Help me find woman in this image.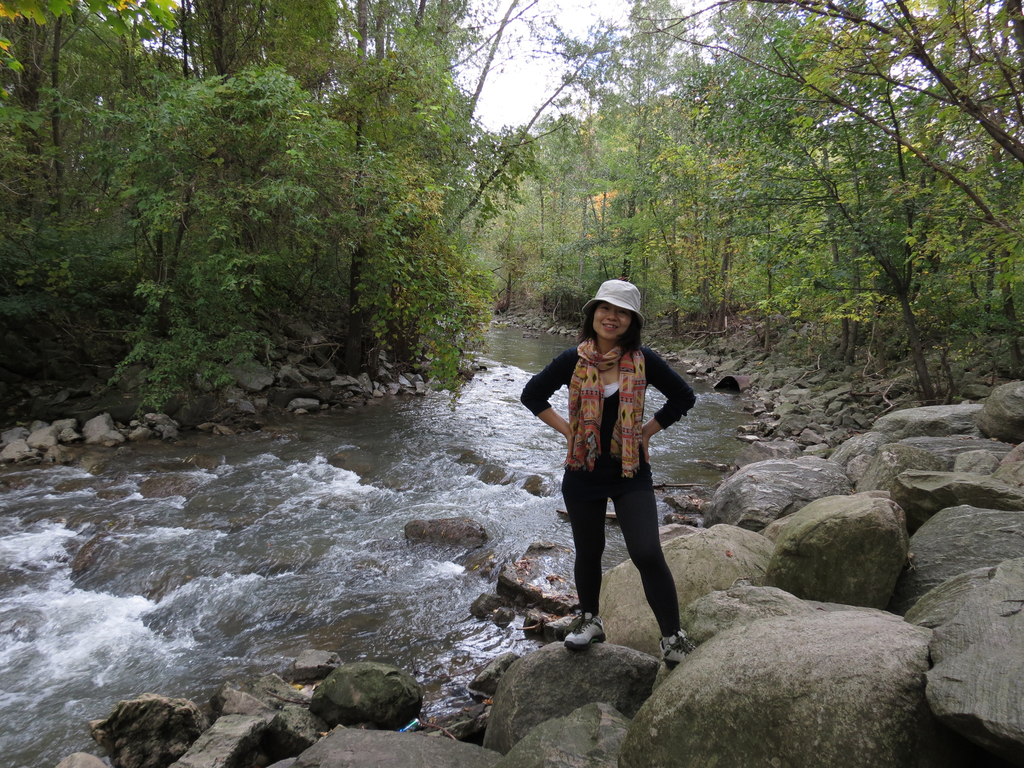
Found it: pyautogui.locateOnScreen(520, 279, 696, 661).
